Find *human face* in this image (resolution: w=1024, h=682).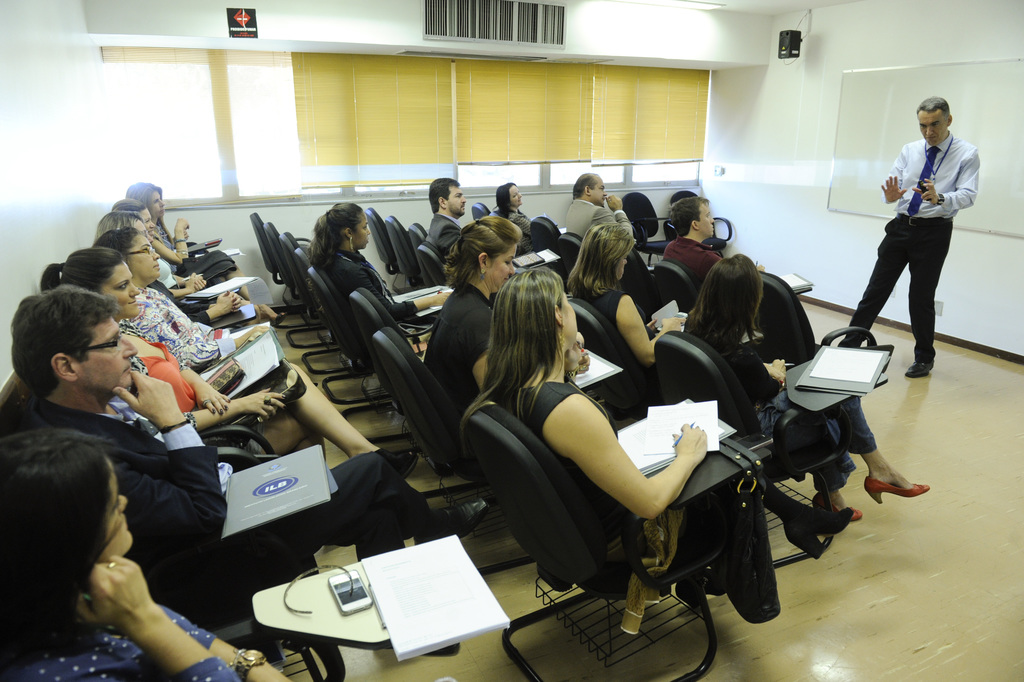
pyautogui.locateOnScreen(140, 208, 150, 236).
